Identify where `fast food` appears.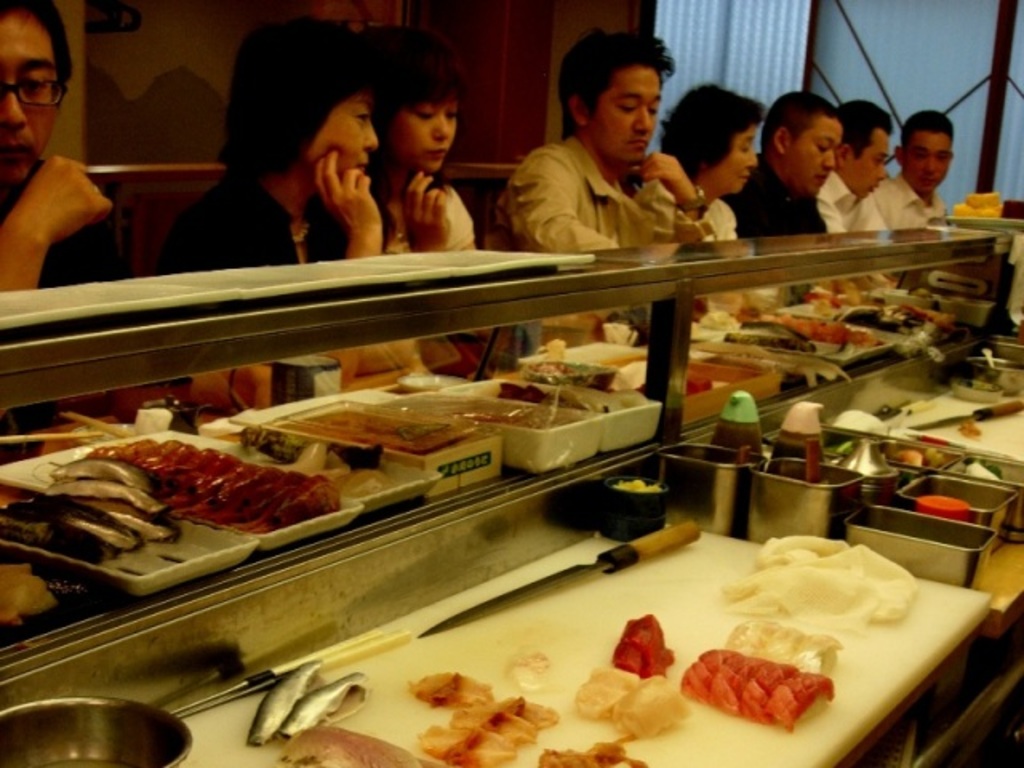
Appears at box=[610, 670, 688, 739].
